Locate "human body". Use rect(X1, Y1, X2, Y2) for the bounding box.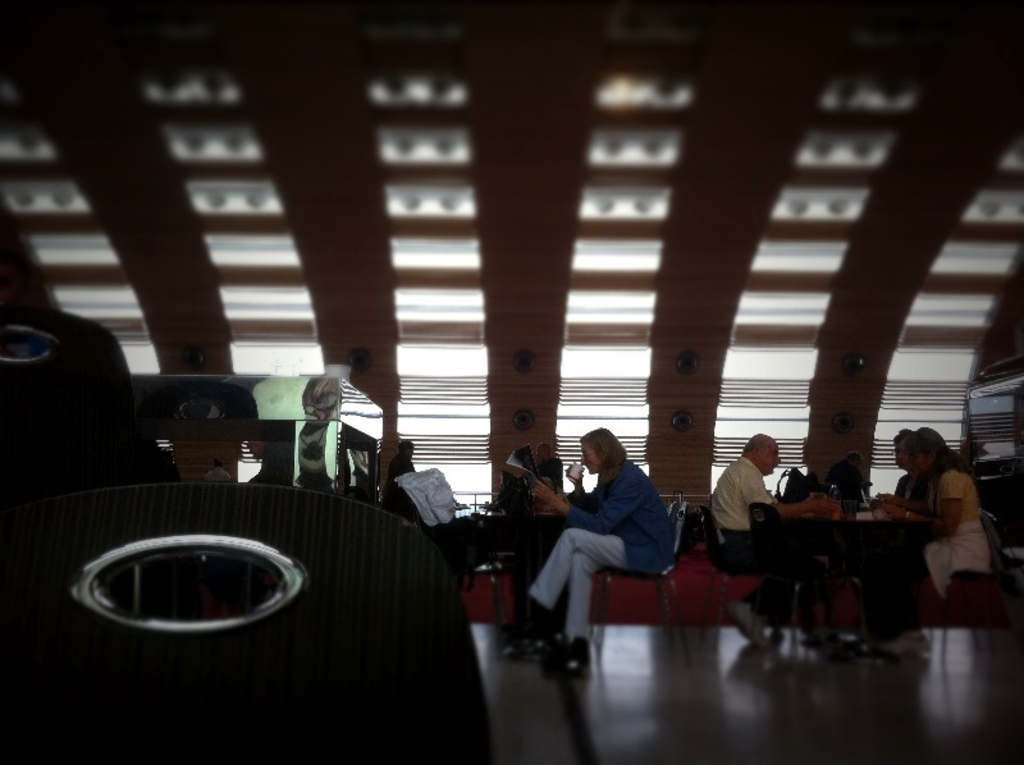
rect(536, 434, 678, 640).
